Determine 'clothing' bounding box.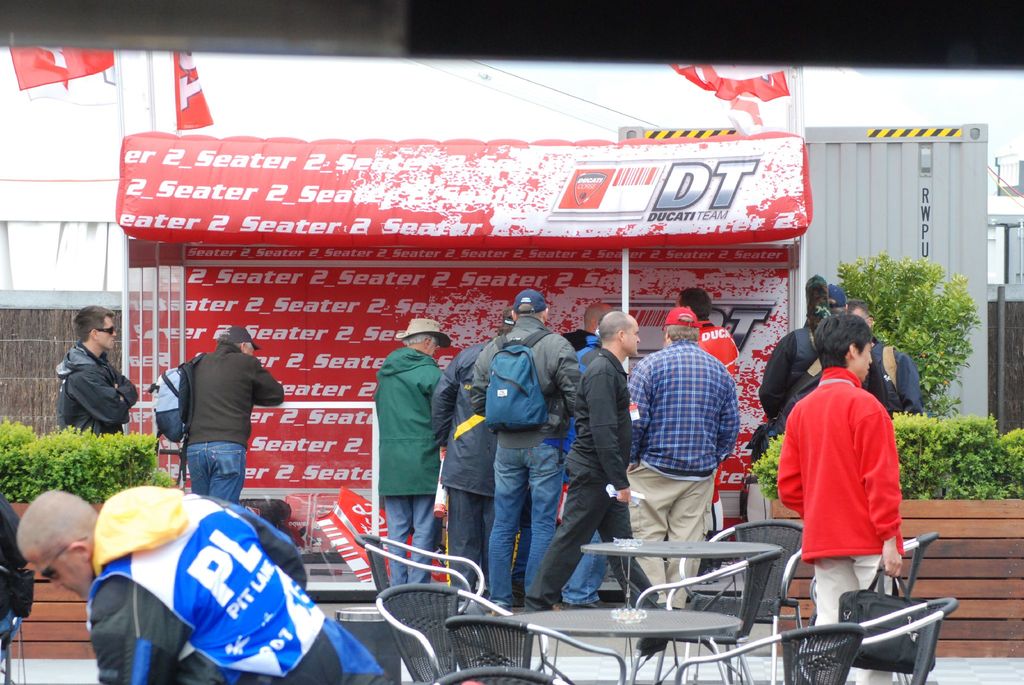
Determined: [371, 344, 452, 601].
